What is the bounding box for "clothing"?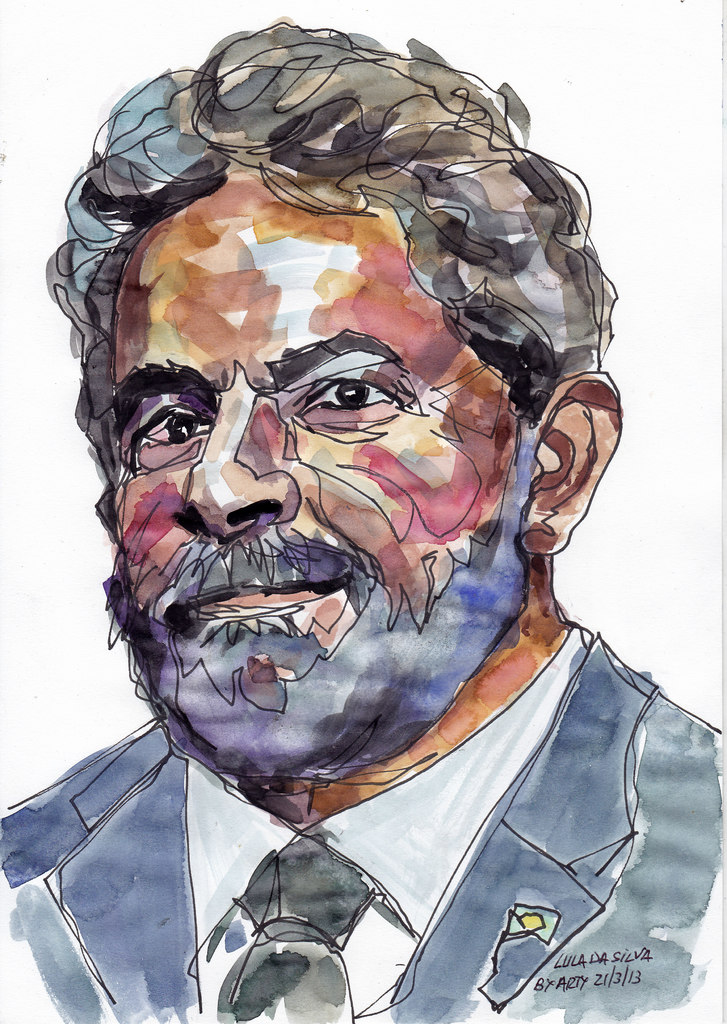
<region>38, 647, 658, 996</region>.
